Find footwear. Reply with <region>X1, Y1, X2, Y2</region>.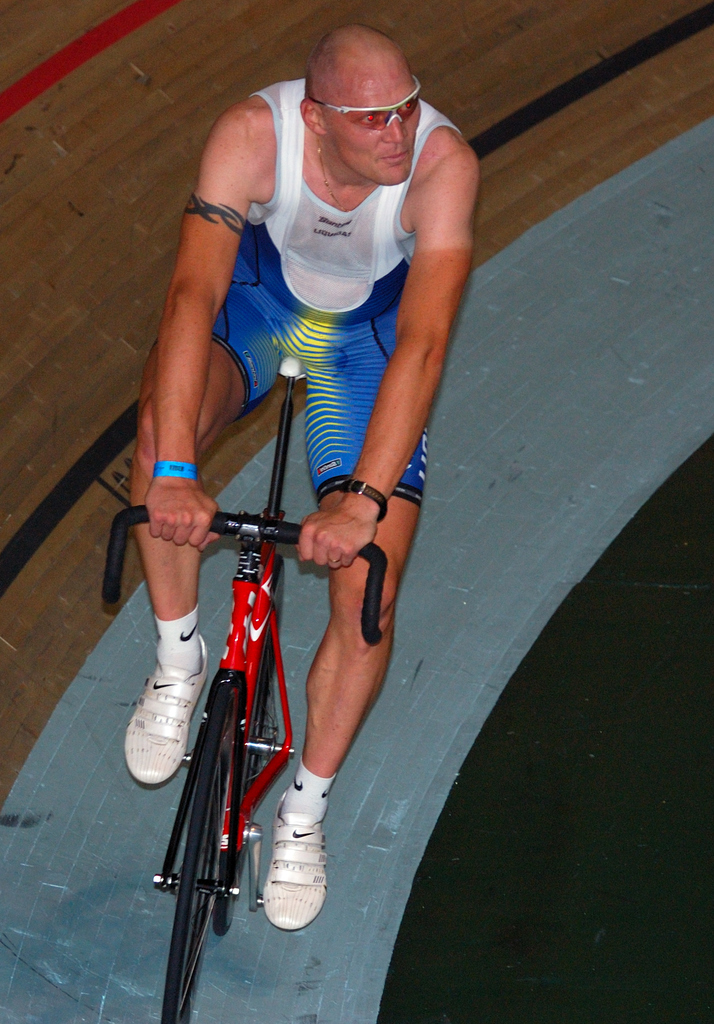
<region>126, 633, 215, 785</region>.
